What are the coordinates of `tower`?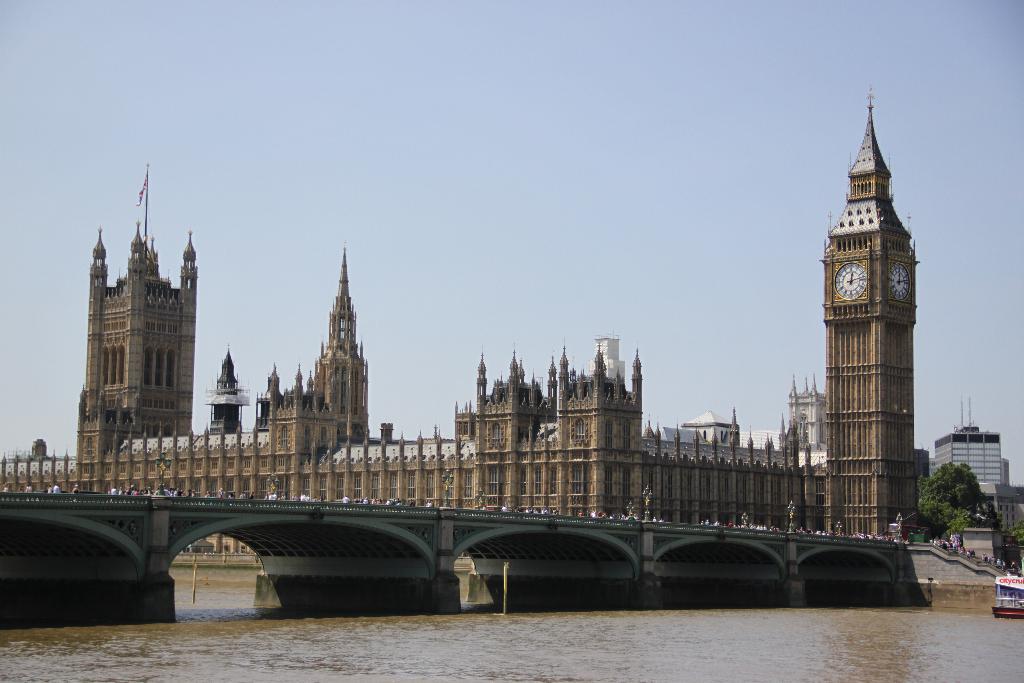
region(63, 204, 199, 518).
